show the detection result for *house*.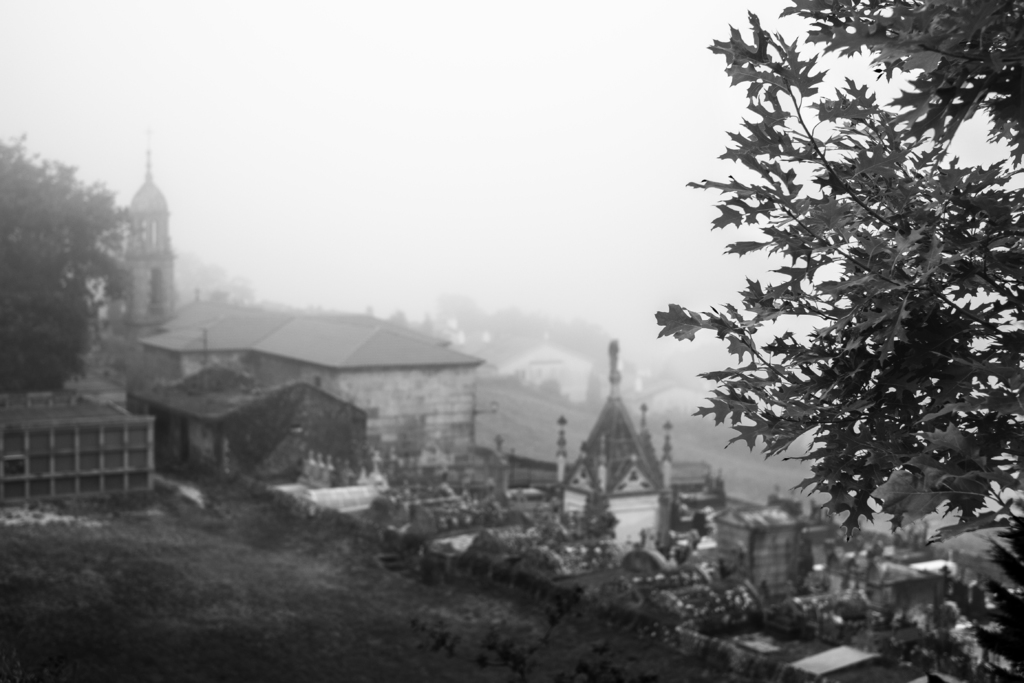
124:295:499:506.
